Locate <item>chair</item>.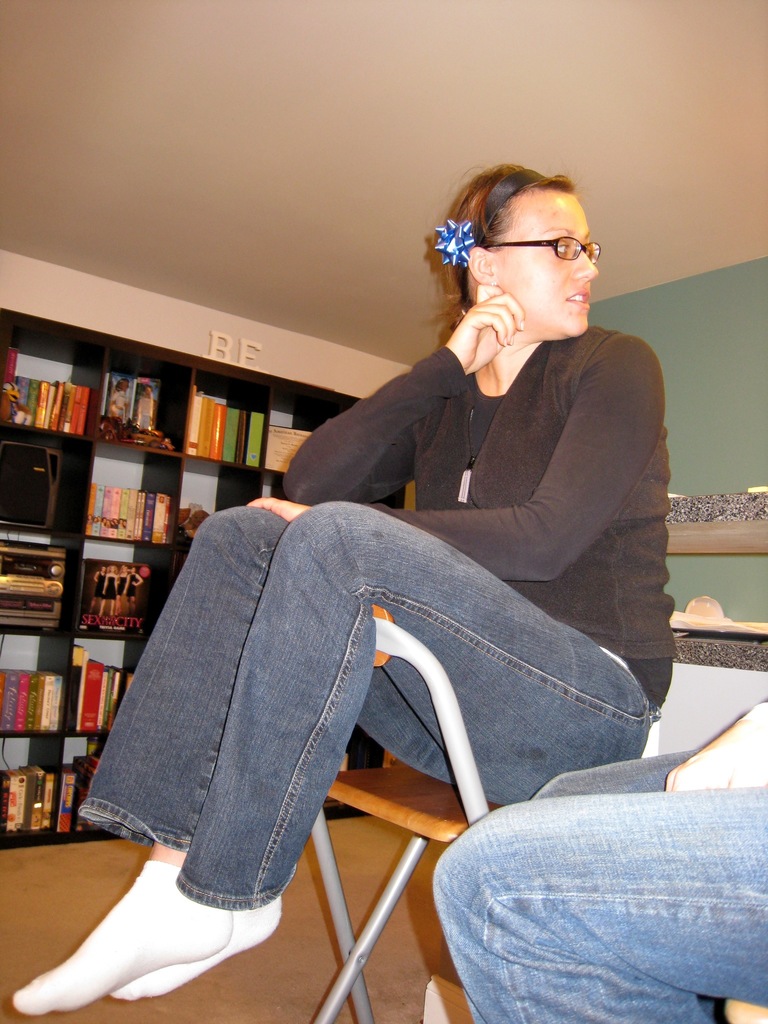
Bounding box: (297,598,529,1023).
